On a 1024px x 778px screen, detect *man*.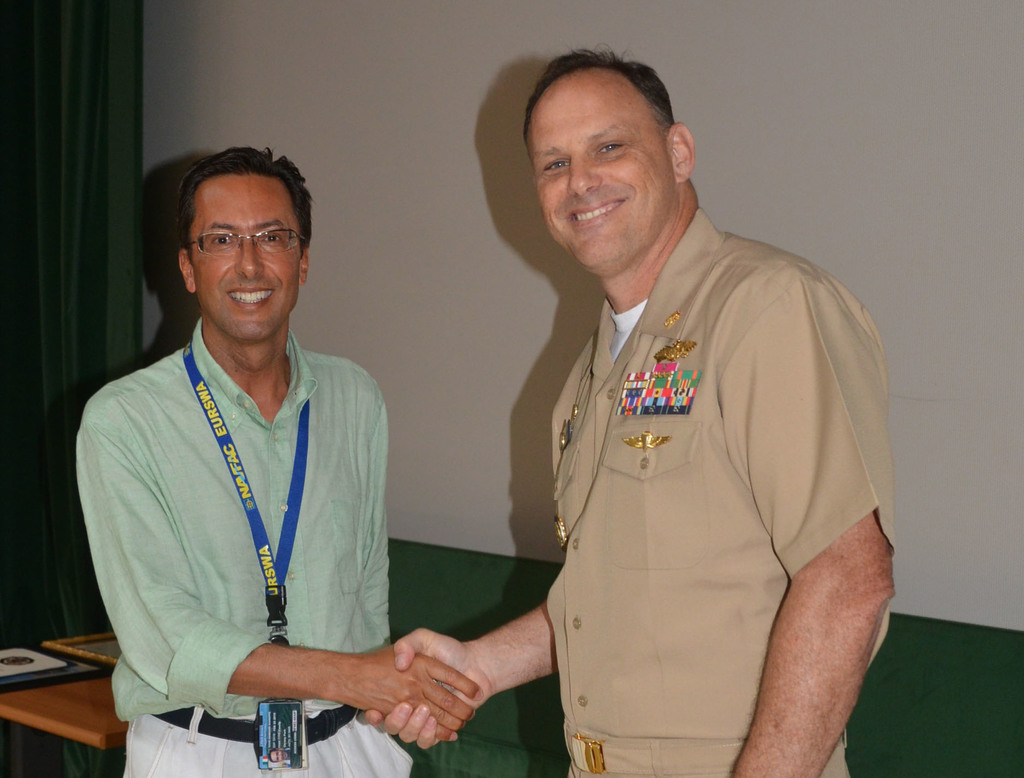
(x1=353, y1=44, x2=890, y2=777).
